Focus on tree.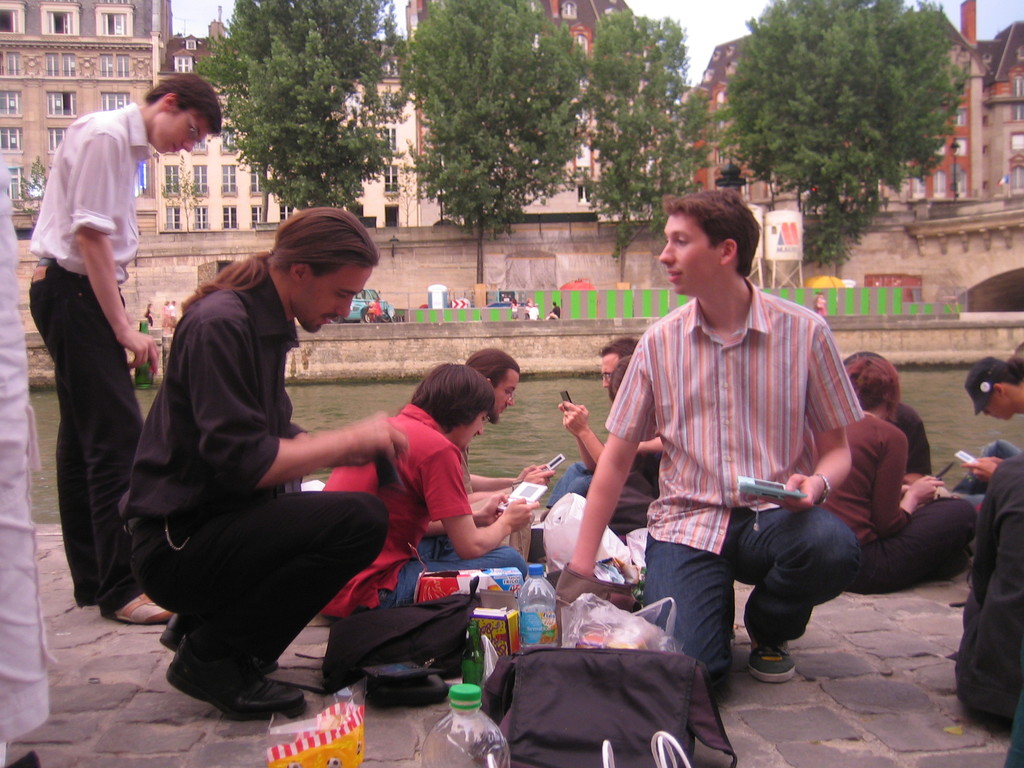
Focused at crop(567, 0, 719, 292).
